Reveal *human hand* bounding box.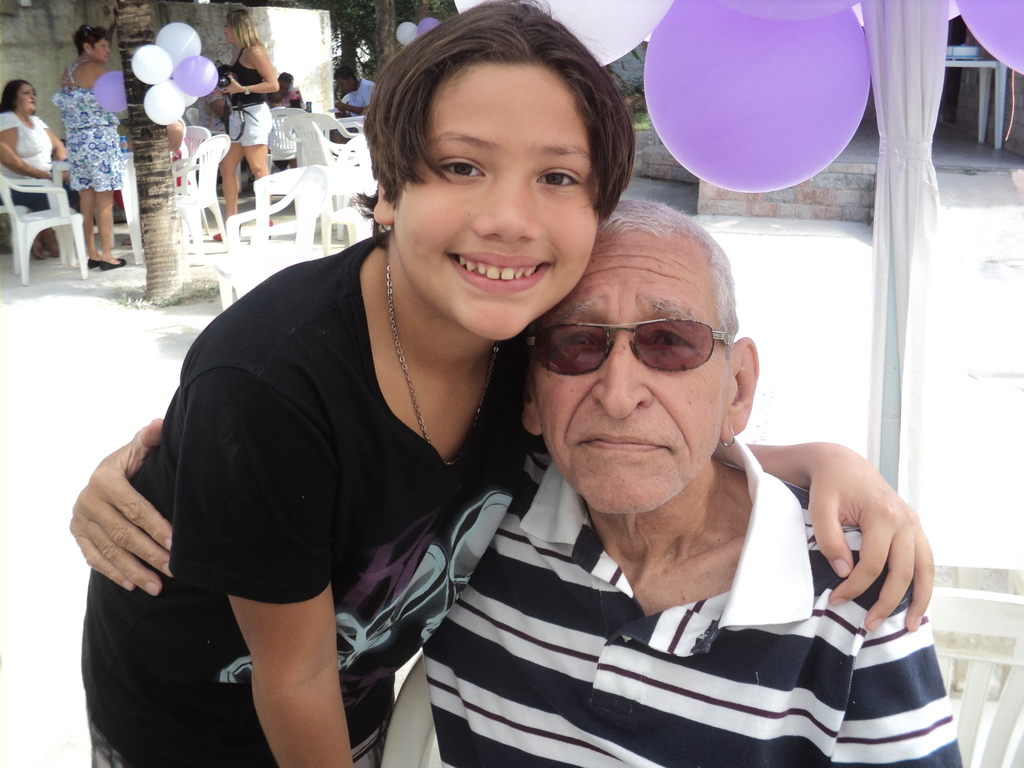
Revealed: Rect(64, 413, 180, 601).
